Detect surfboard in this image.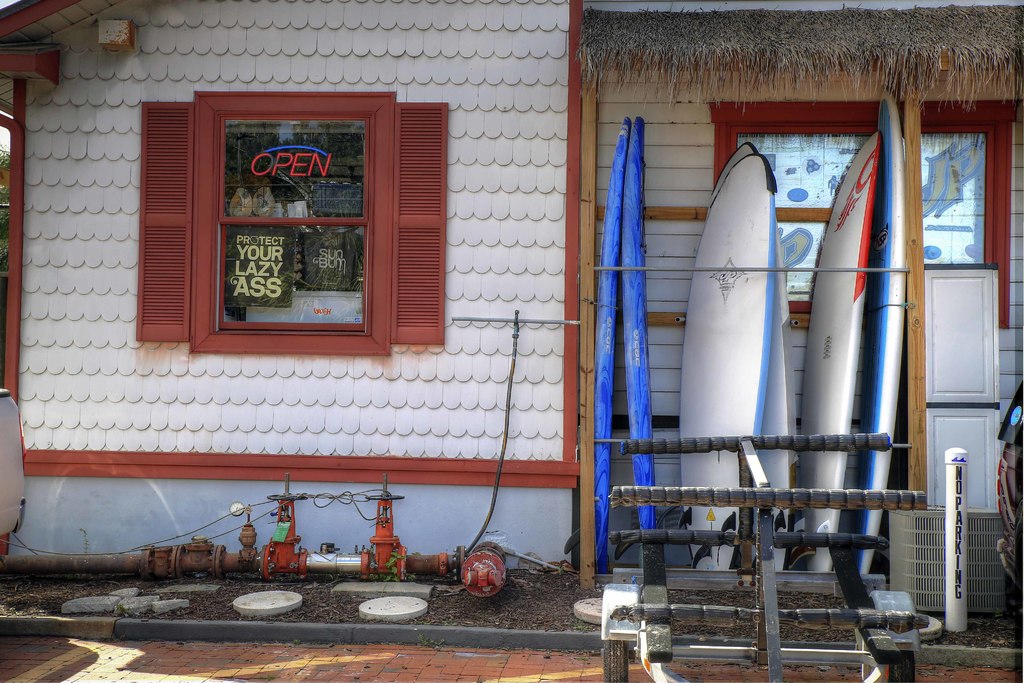
Detection: bbox=[710, 142, 790, 572].
